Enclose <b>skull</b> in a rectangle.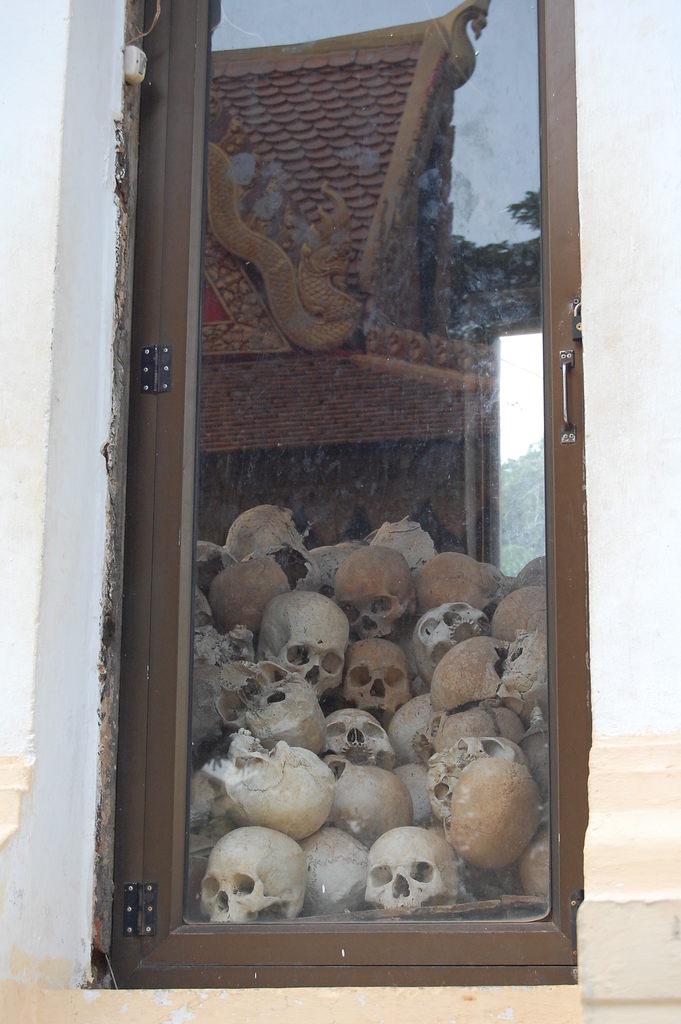
295, 824, 367, 924.
